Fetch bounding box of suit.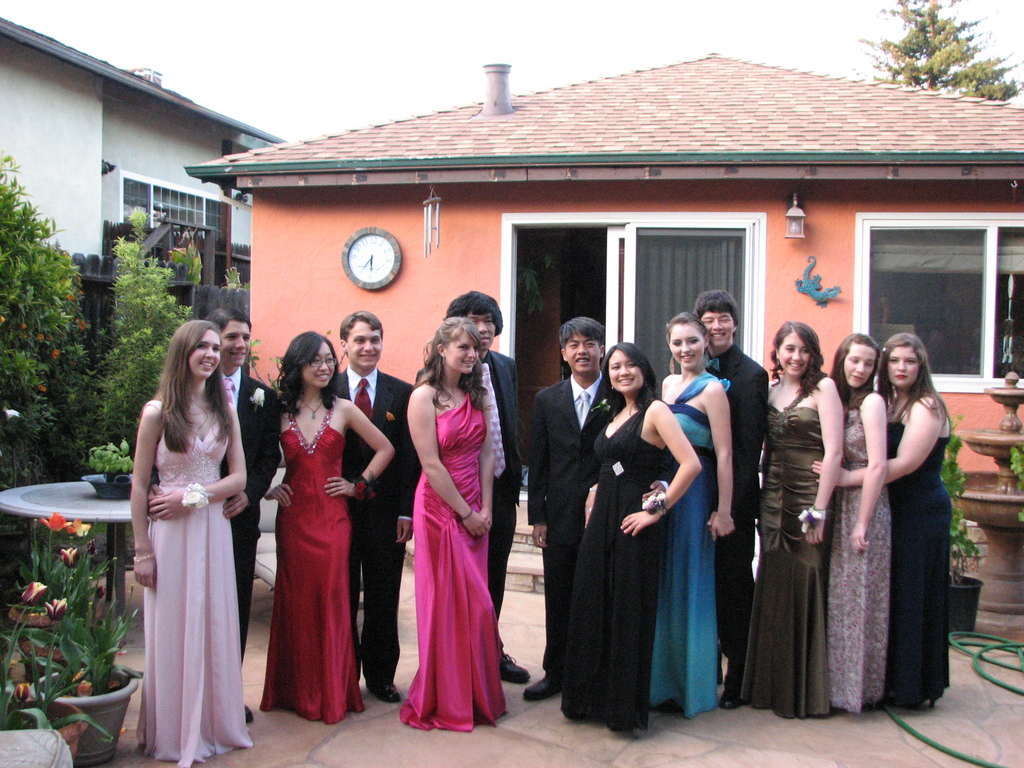
Bbox: [336, 374, 411, 694].
